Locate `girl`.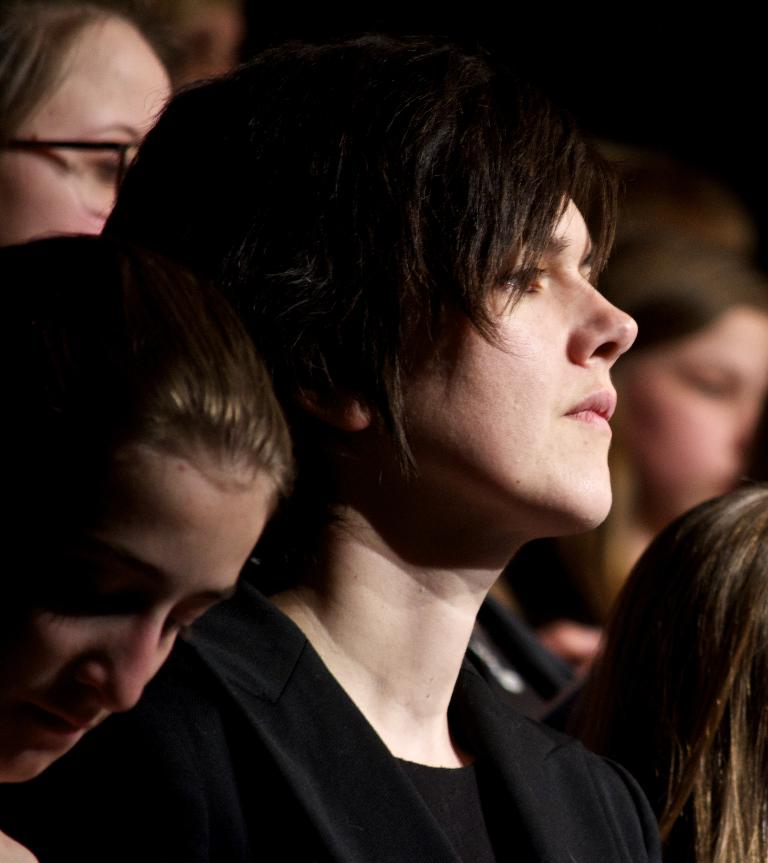
Bounding box: <box>533,486,767,862</box>.
